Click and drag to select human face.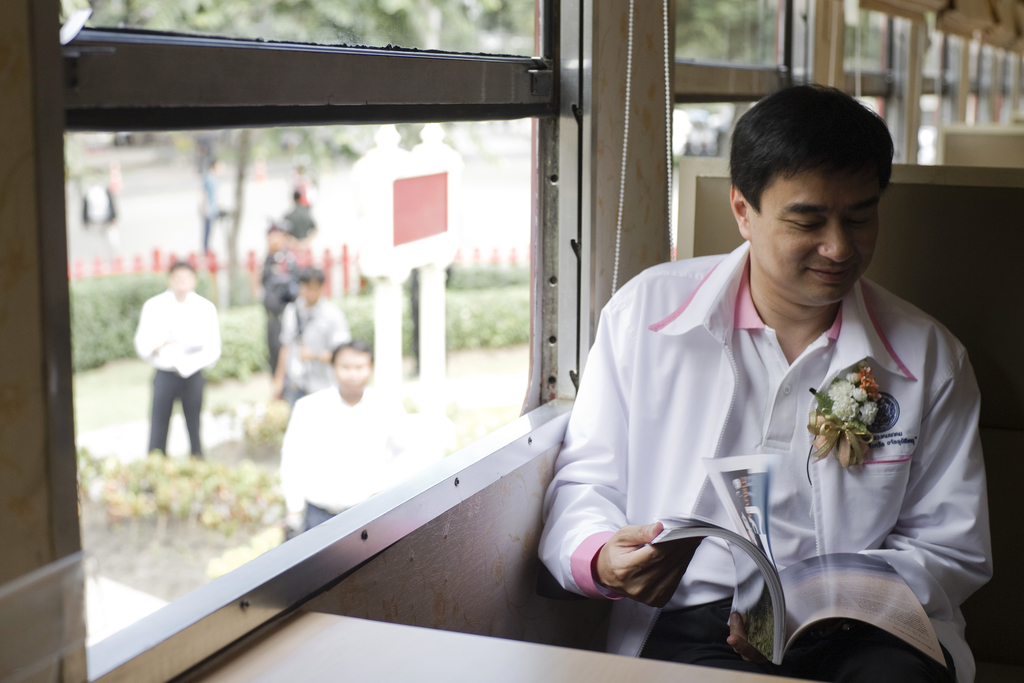
Selection: locate(748, 163, 883, 309).
